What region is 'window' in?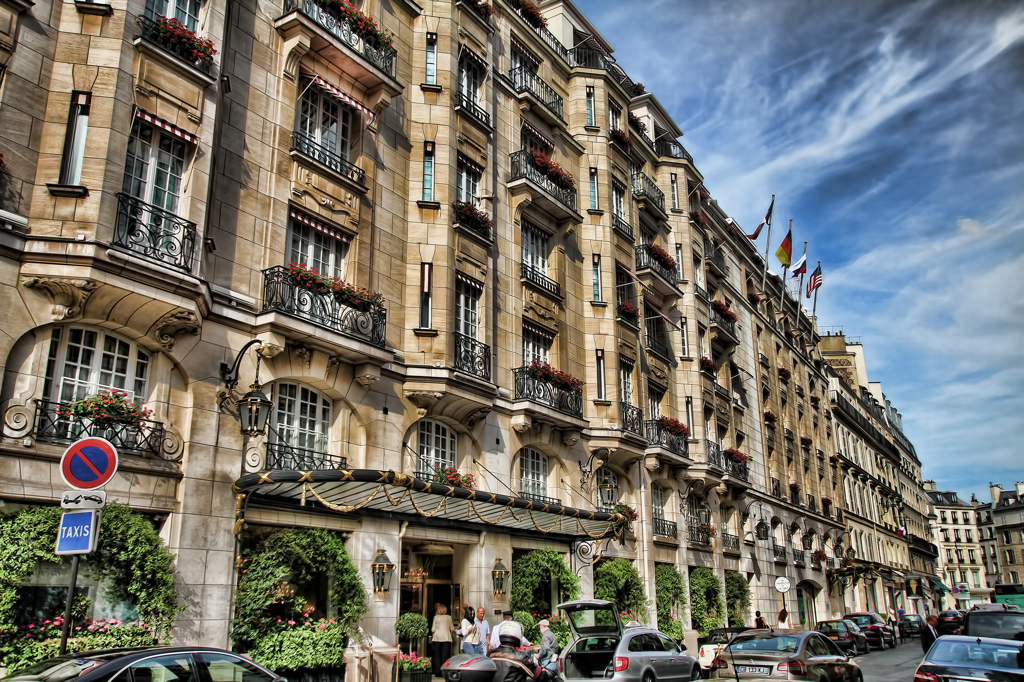
rect(704, 410, 714, 462).
